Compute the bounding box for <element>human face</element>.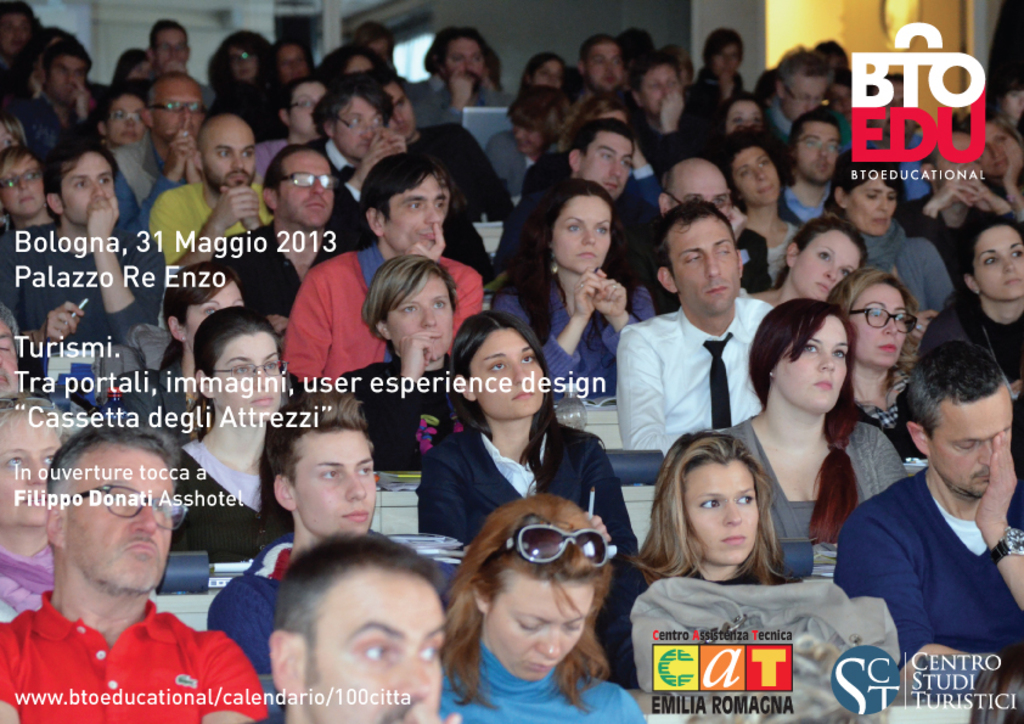
Rect(5, 10, 30, 57).
